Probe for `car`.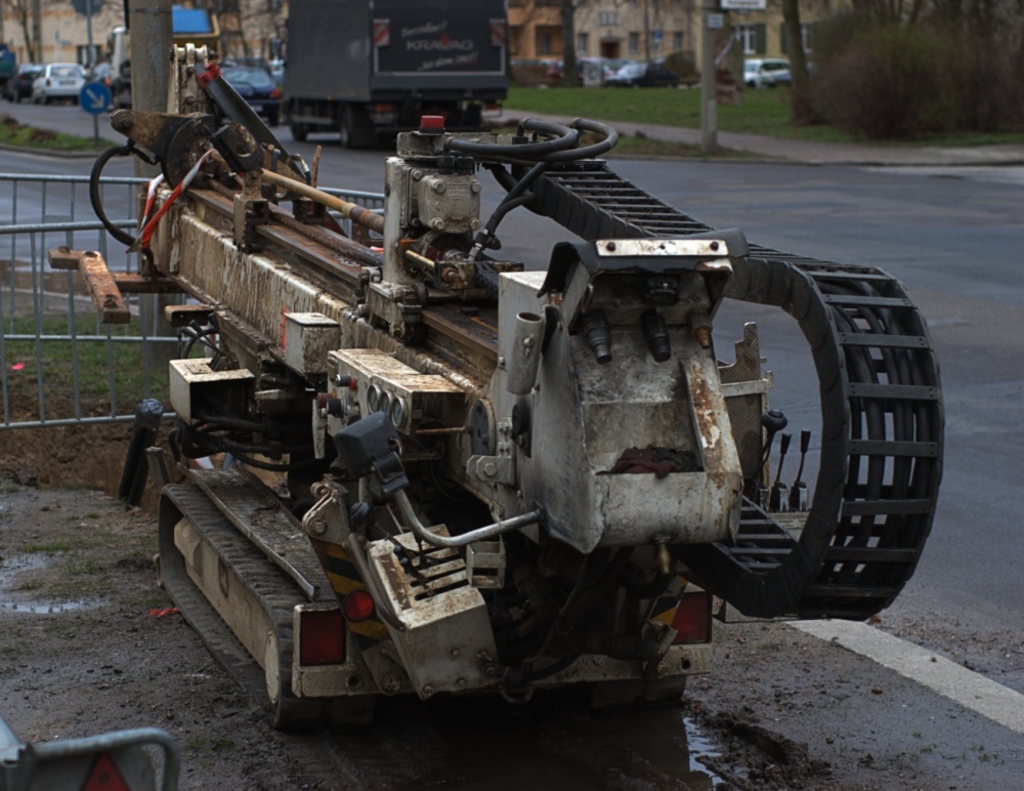
Probe result: (744, 48, 794, 90).
